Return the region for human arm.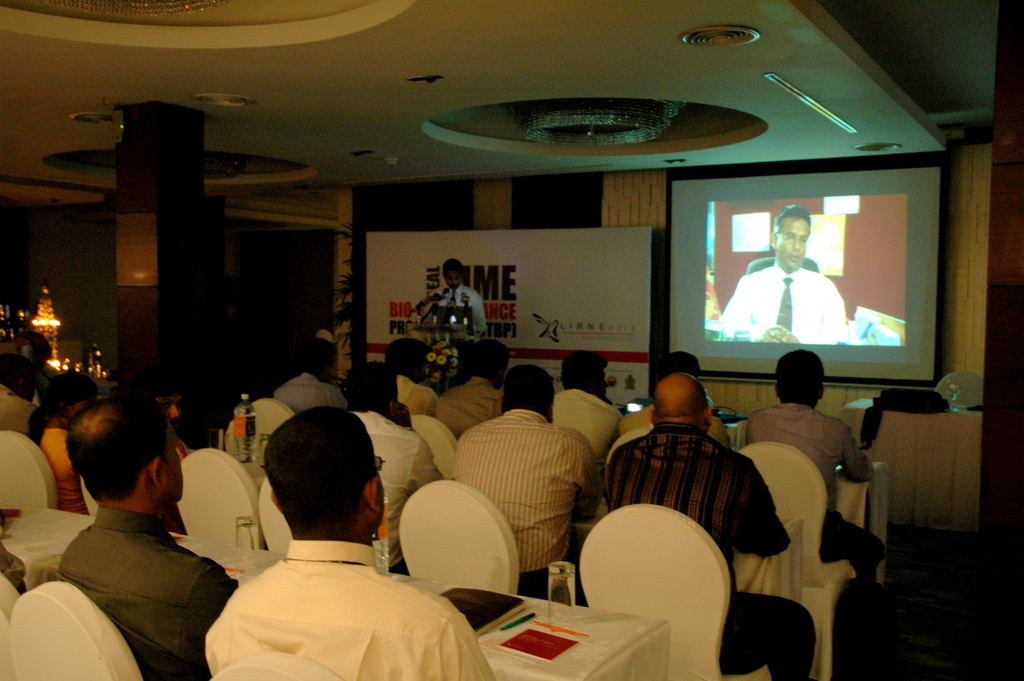
bbox=[836, 424, 876, 487].
